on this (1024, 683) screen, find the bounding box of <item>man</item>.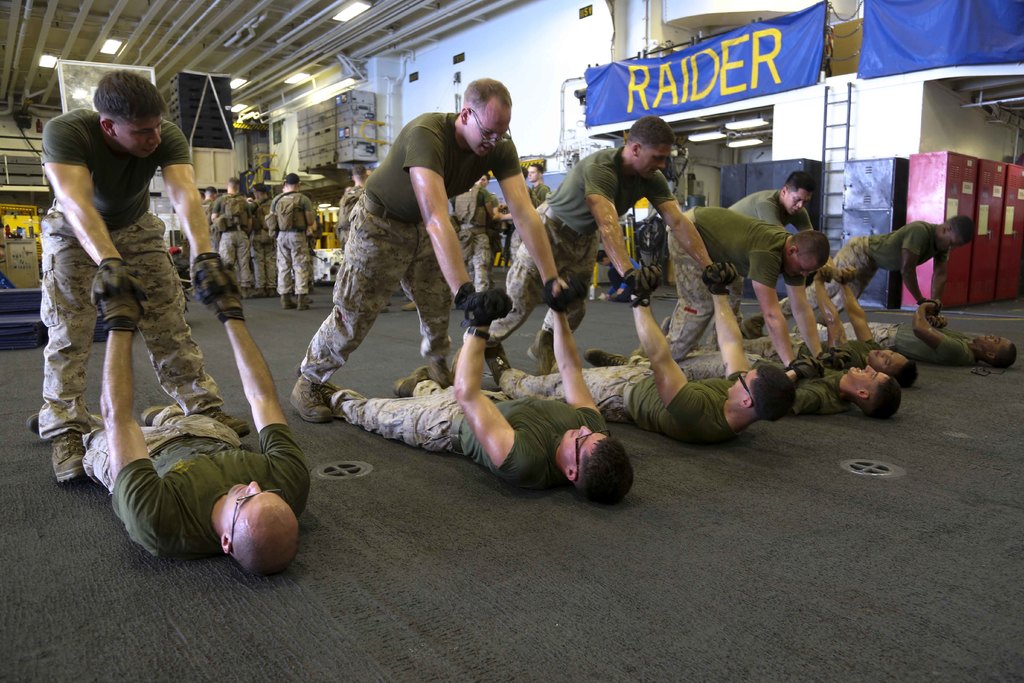
Bounding box: [left=339, top=160, right=373, bottom=250].
